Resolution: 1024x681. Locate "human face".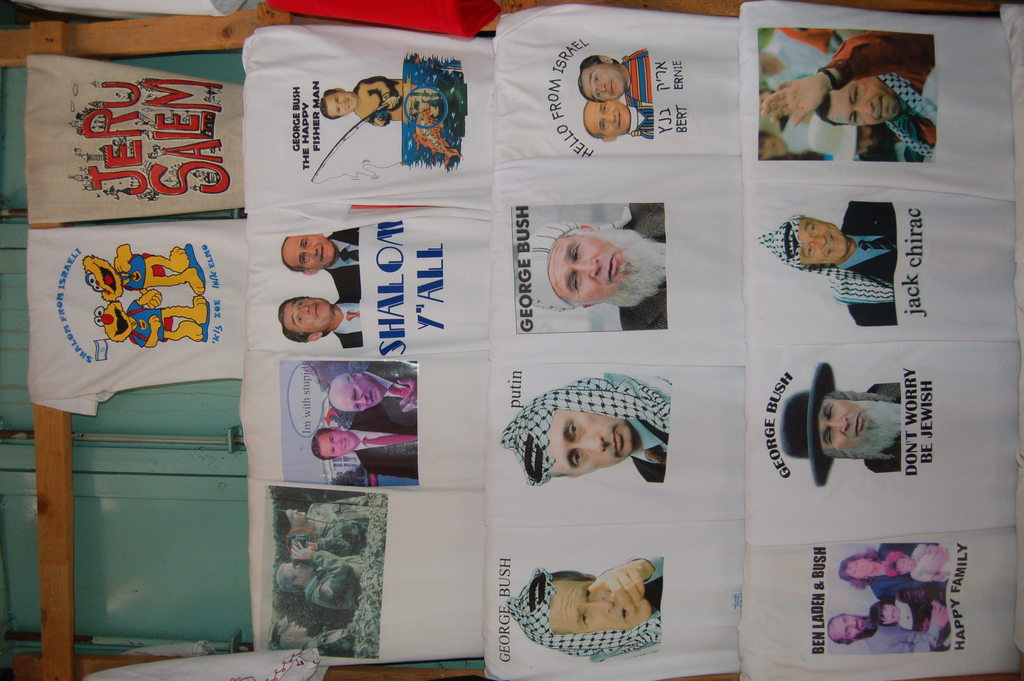
582:62:624:102.
